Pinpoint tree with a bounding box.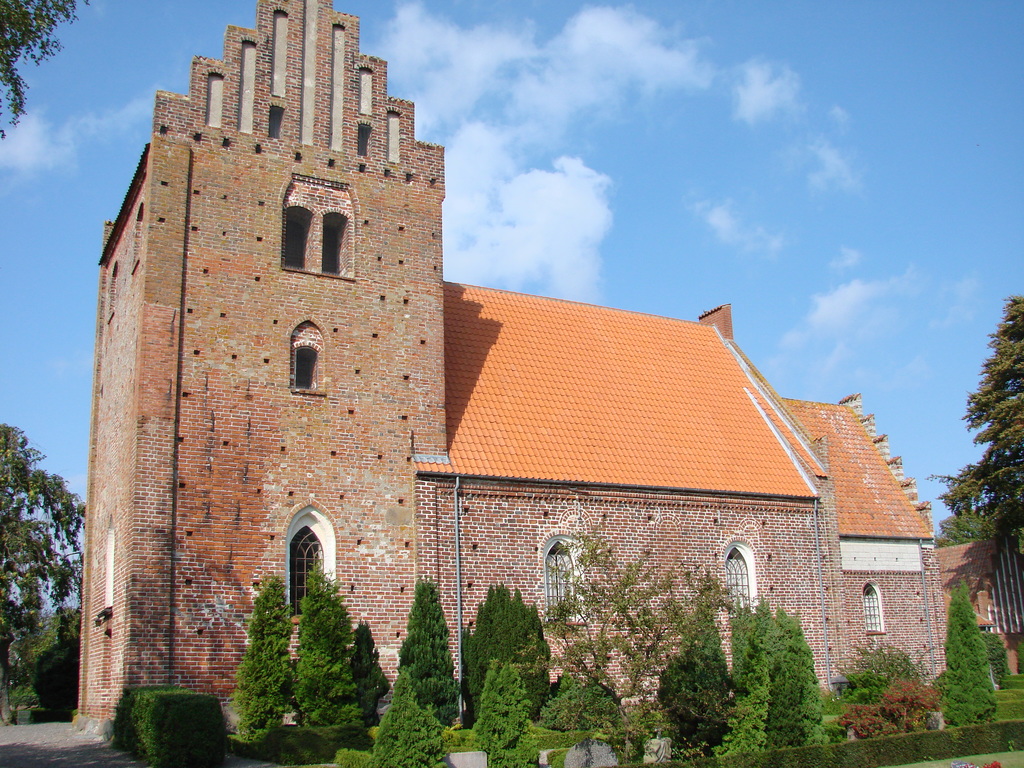
x1=538 y1=668 x2=619 y2=736.
